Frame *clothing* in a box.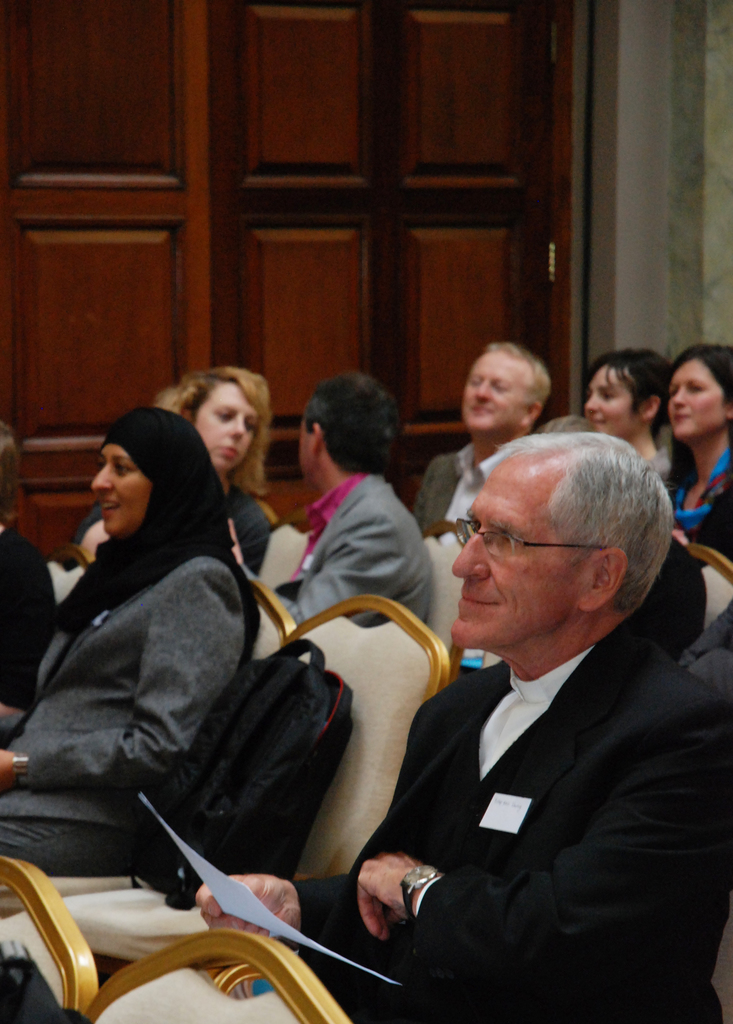
l=287, t=608, r=732, b=1023.
